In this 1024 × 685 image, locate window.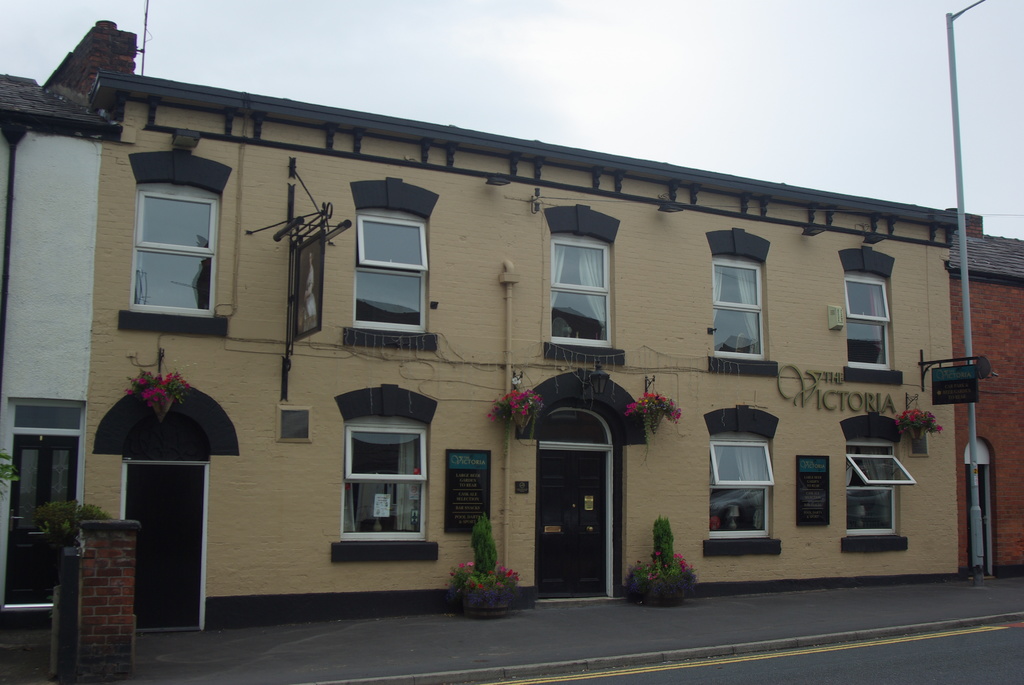
Bounding box: bbox=[554, 235, 616, 356].
